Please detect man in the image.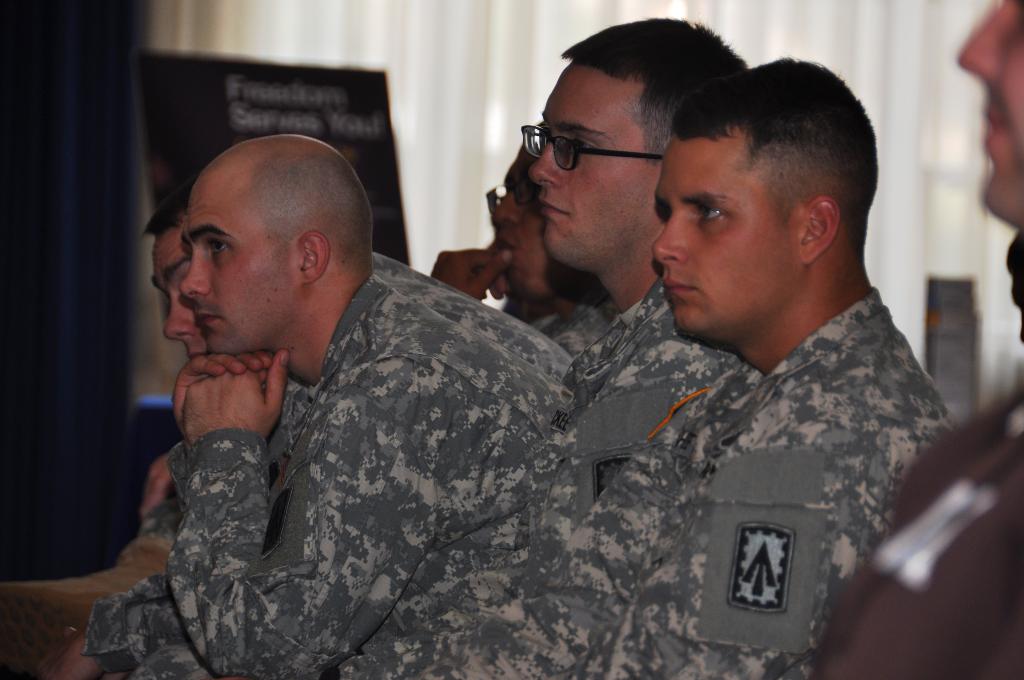
locate(515, 18, 783, 539).
